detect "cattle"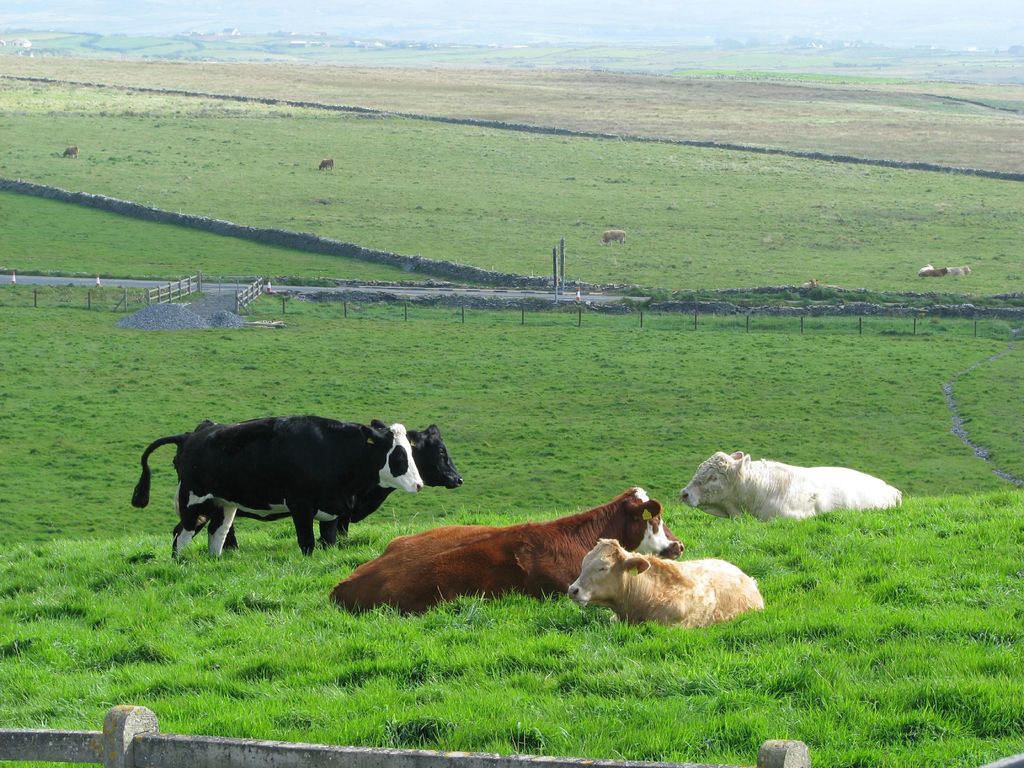
box(684, 442, 911, 537)
